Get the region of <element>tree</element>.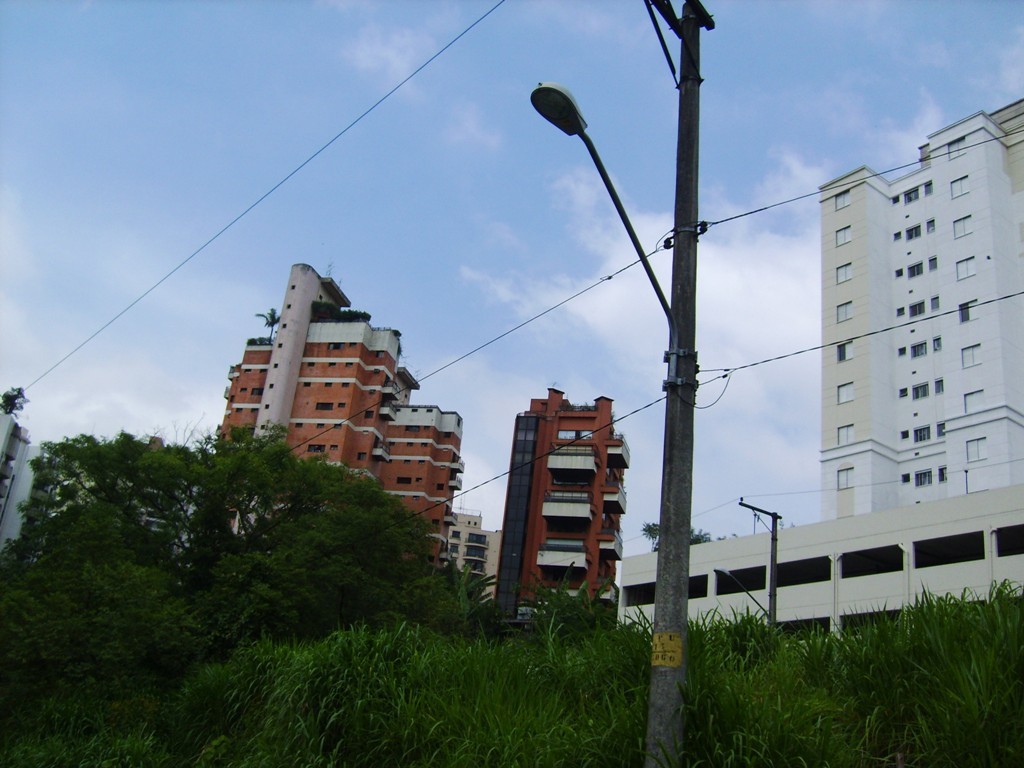
l=19, t=418, r=199, b=573.
